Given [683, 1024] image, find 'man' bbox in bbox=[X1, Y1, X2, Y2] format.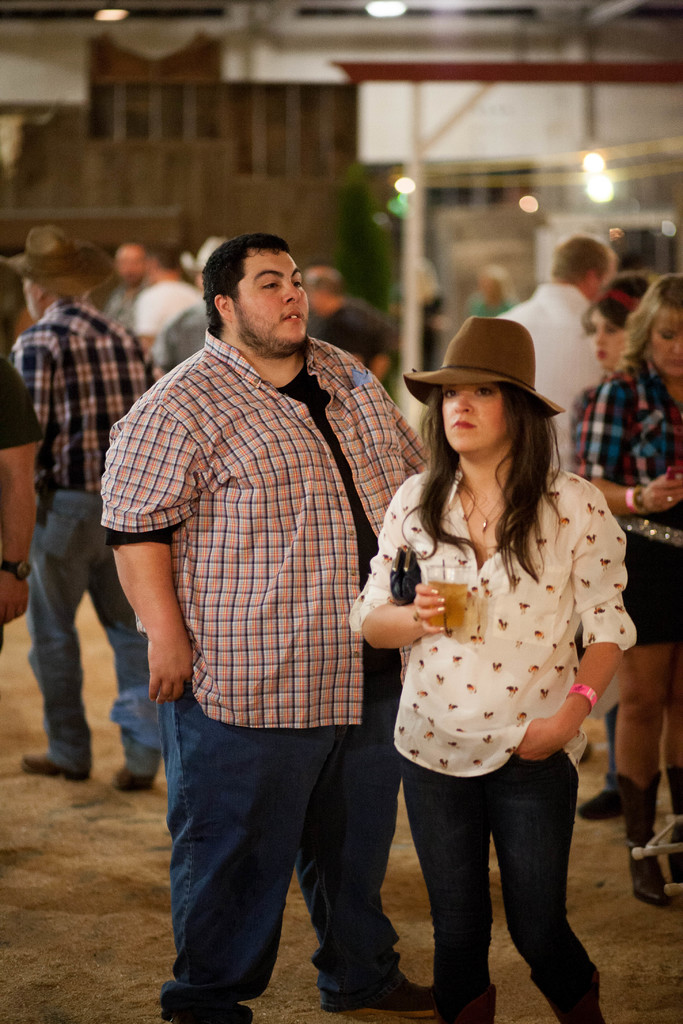
bbox=[0, 219, 181, 791].
